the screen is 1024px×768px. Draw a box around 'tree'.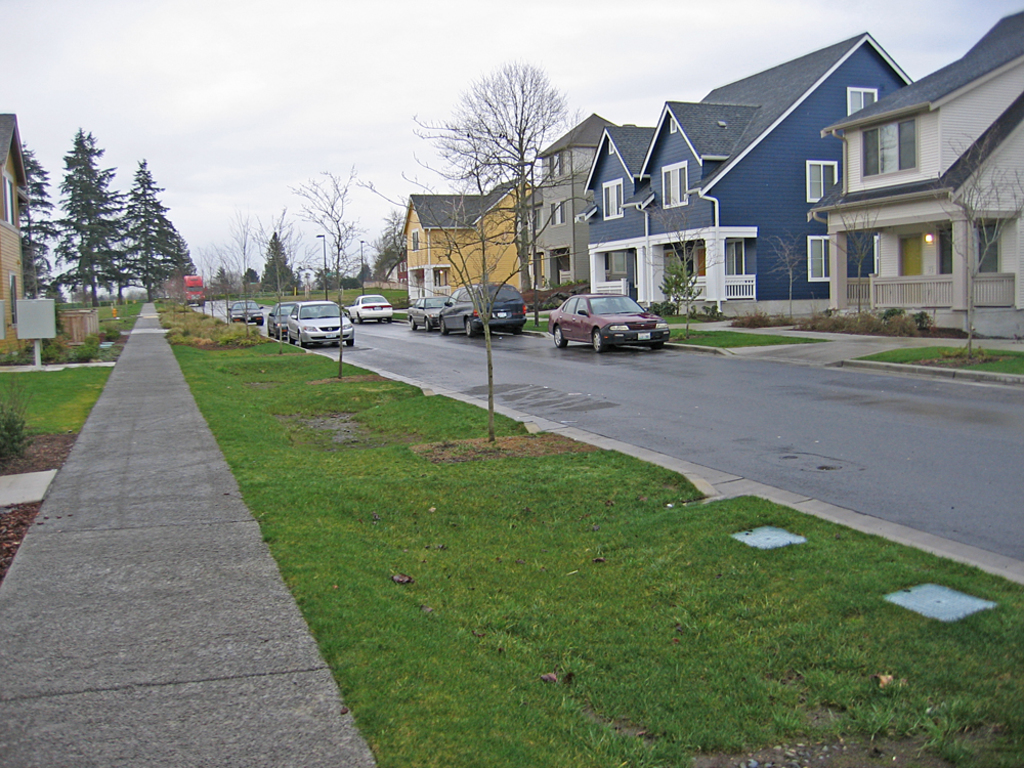
bbox(824, 185, 884, 314).
